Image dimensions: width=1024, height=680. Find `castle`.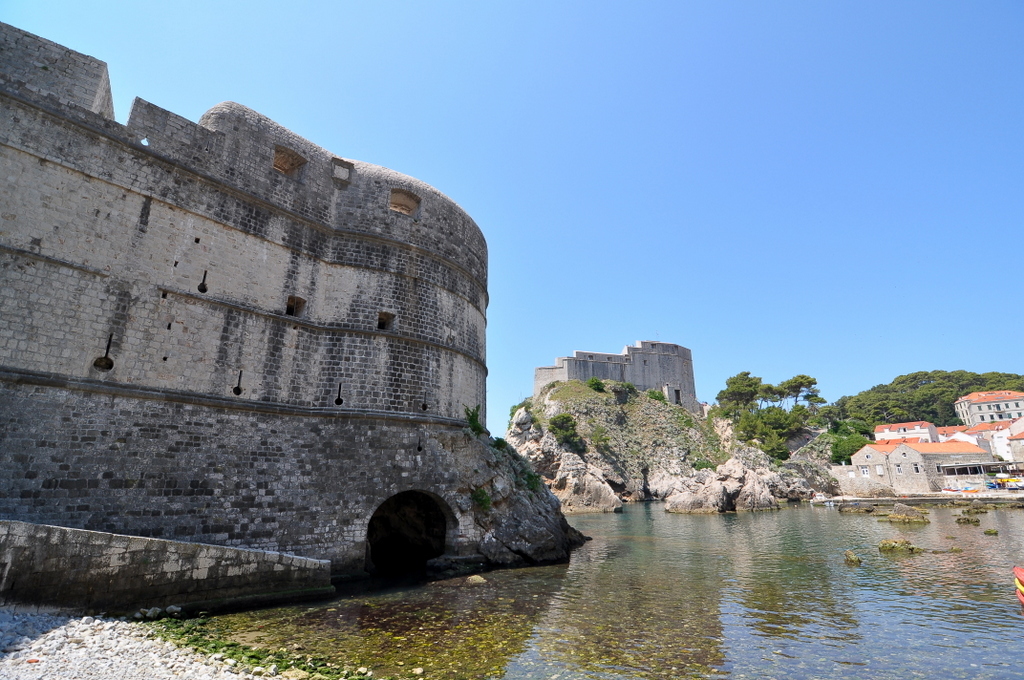
27/35/597/570.
